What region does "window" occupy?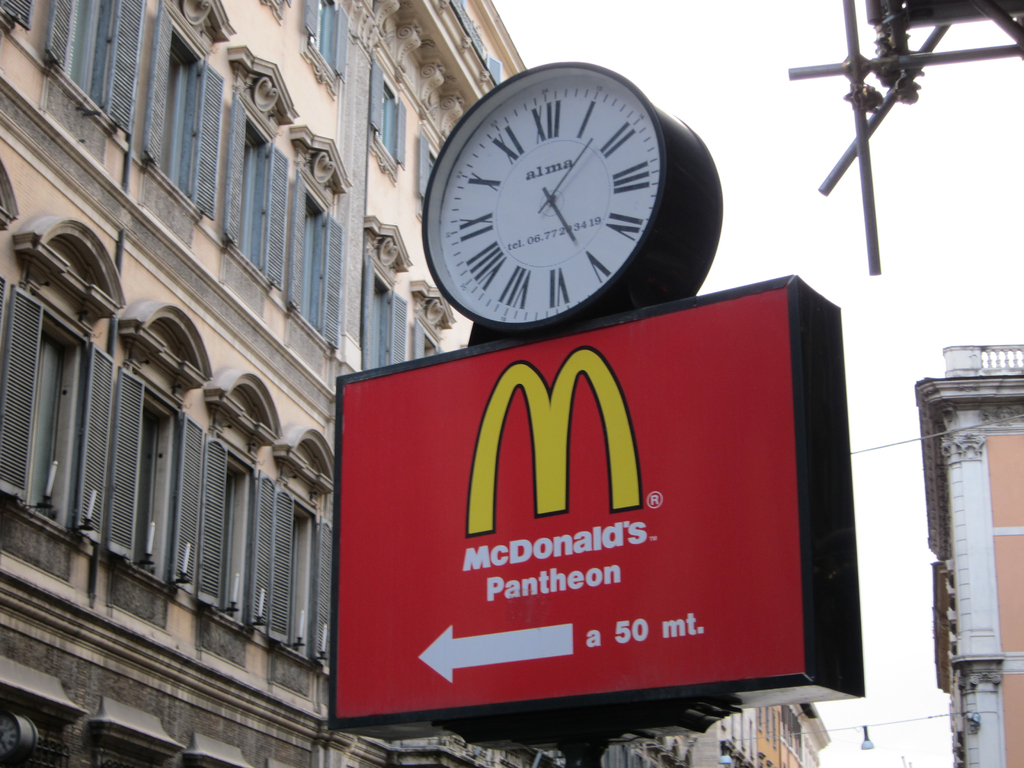
(x1=134, y1=4, x2=223, y2=216).
